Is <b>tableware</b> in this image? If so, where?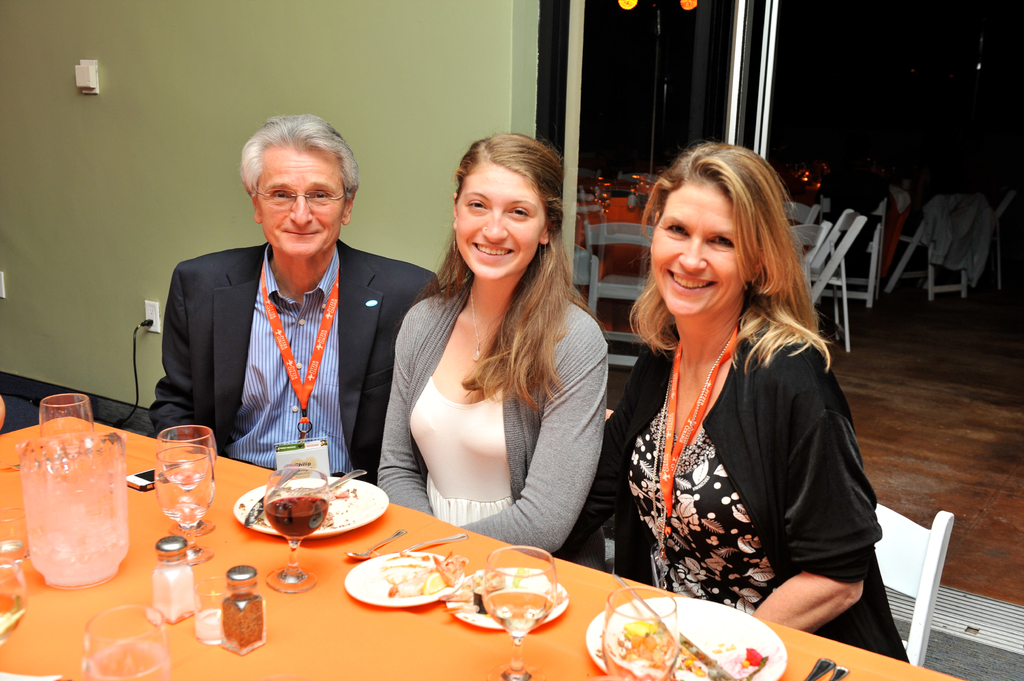
Yes, at 584,596,790,680.
